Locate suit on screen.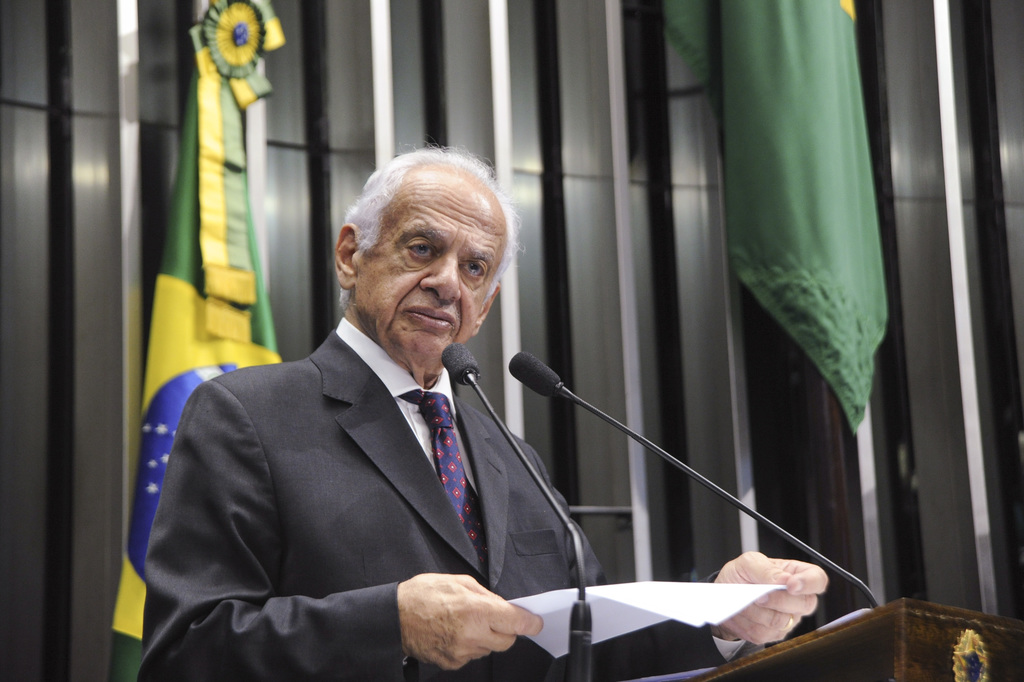
On screen at [200,191,568,662].
